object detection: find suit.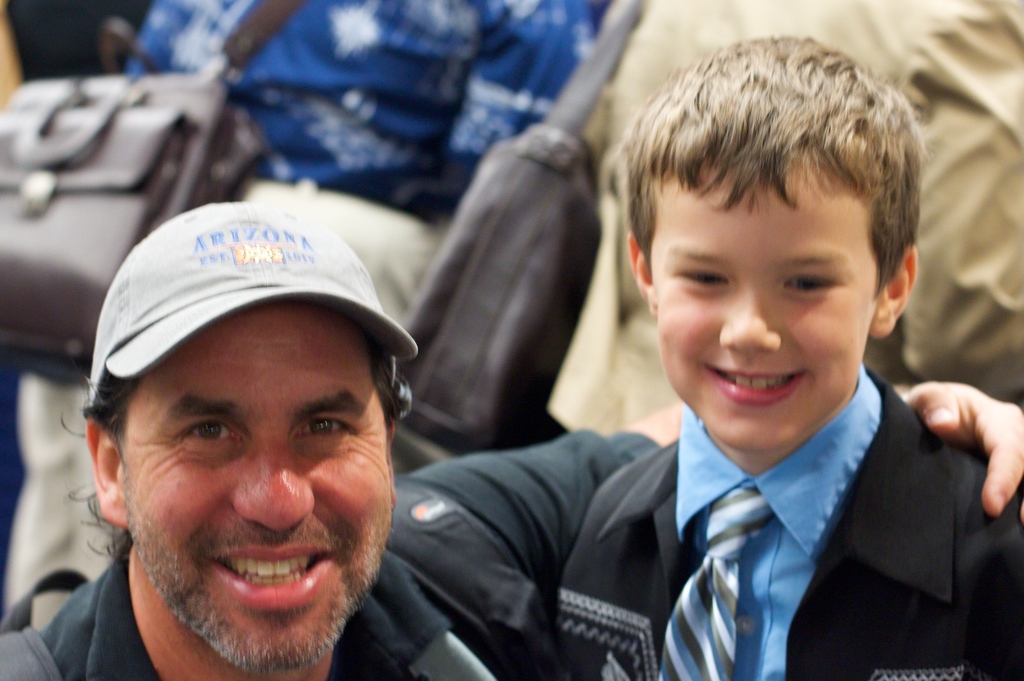
529:278:1023:680.
